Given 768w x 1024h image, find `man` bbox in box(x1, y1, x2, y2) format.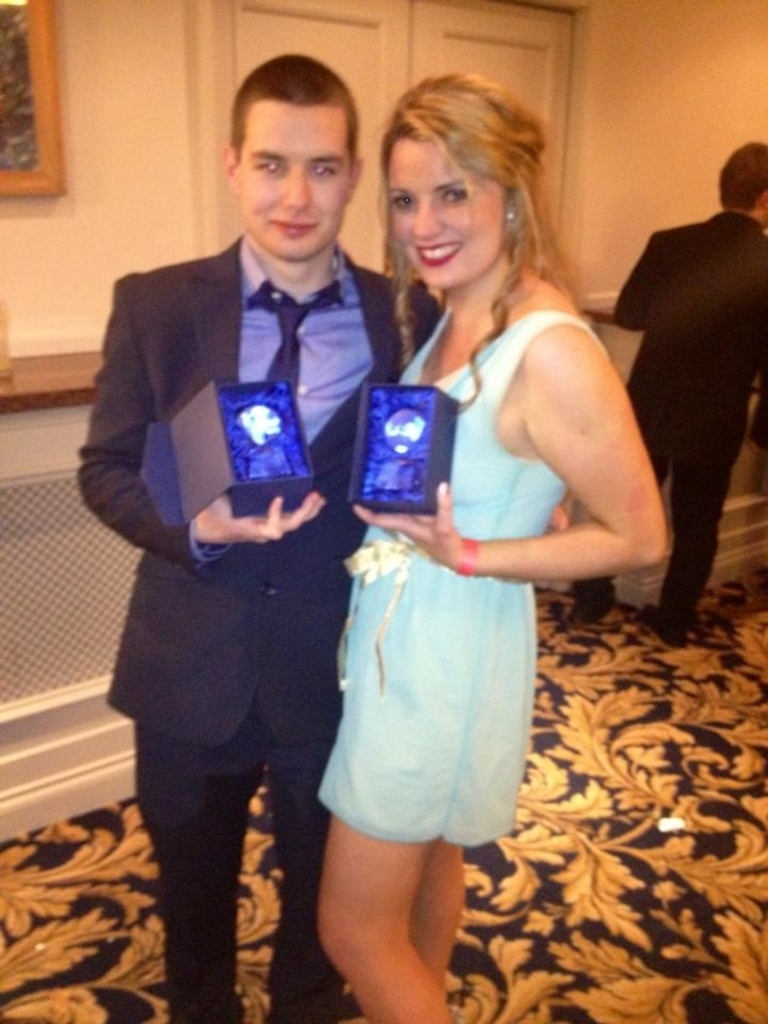
box(84, 77, 415, 980).
